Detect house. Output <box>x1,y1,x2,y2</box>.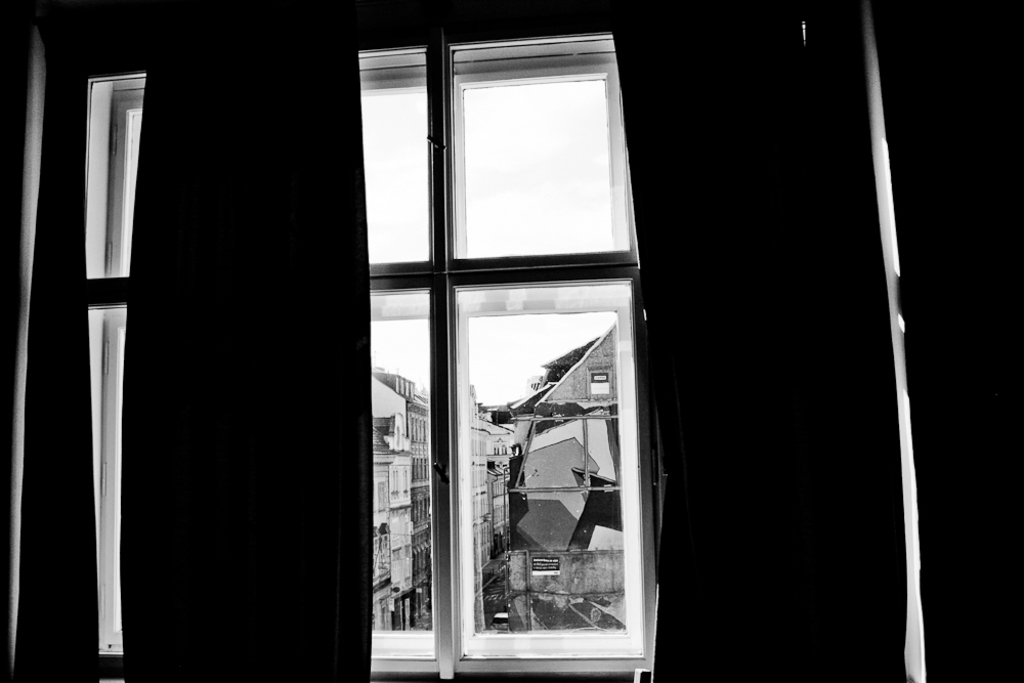
<box>370,441,391,629</box>.
